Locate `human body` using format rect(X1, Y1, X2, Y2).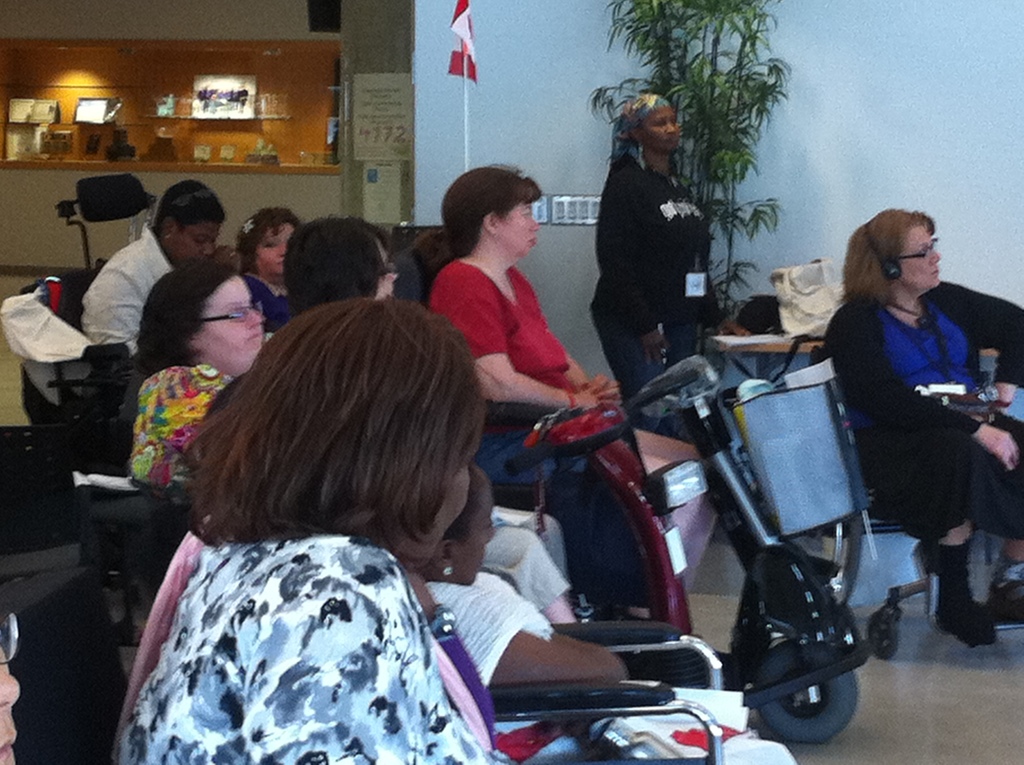
rect(484, 503, 580, 627).
